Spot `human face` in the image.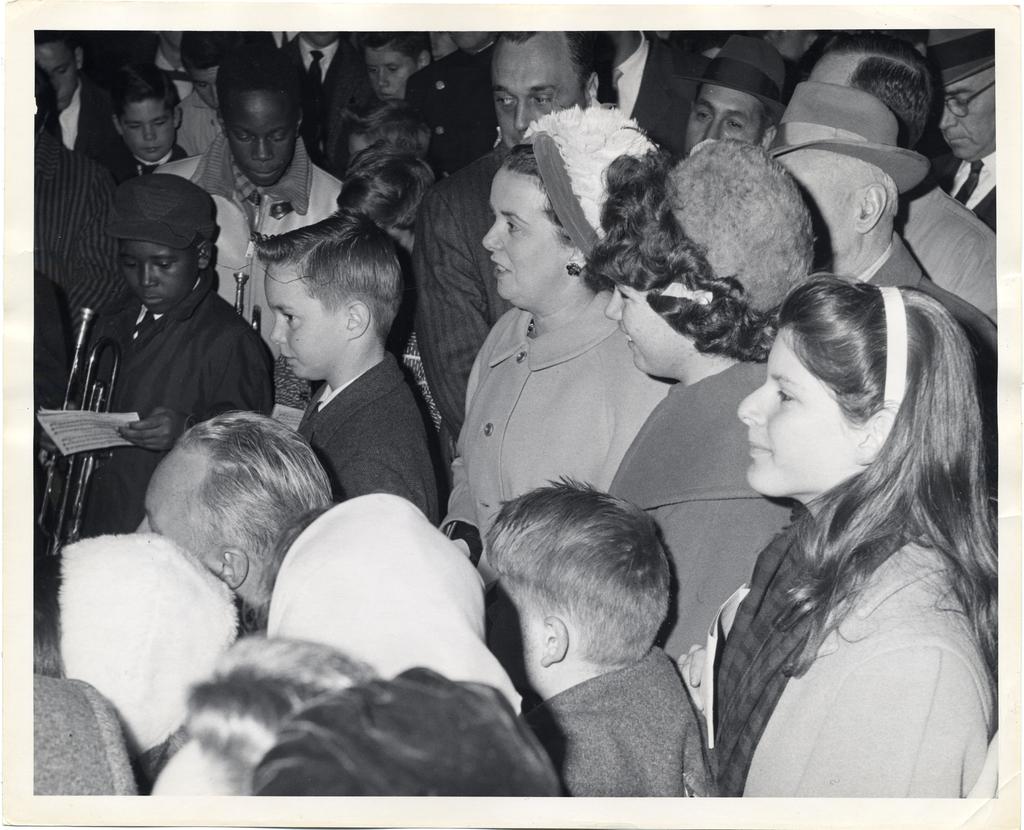
`human face` found at pyautogui.locateOnScreen(934, 65, 997, 162).
